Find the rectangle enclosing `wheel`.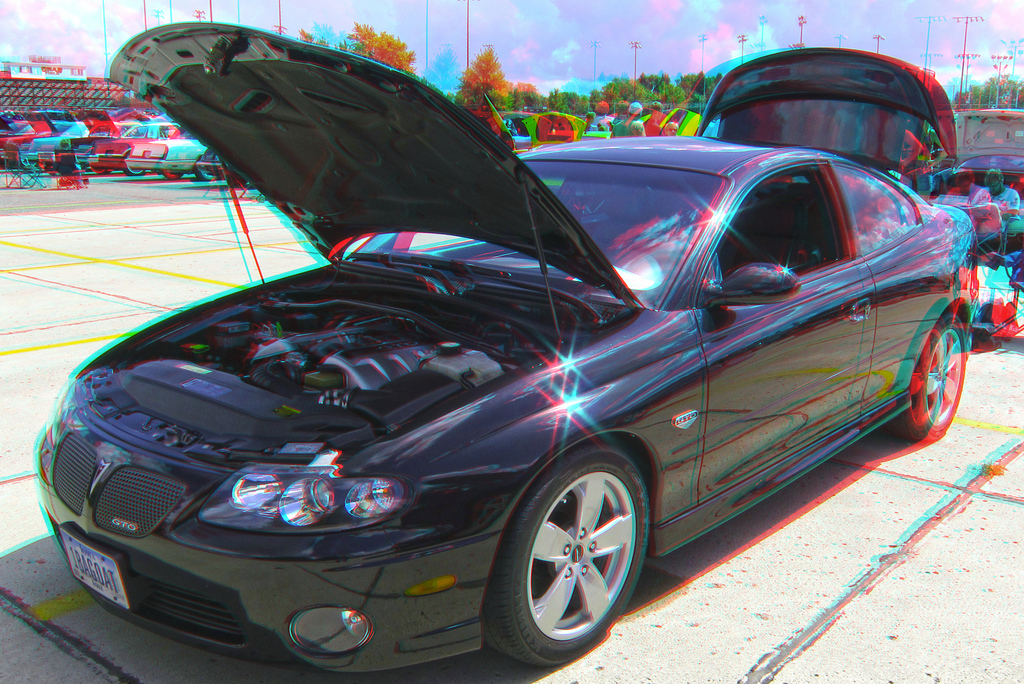
902 320 965 435.
